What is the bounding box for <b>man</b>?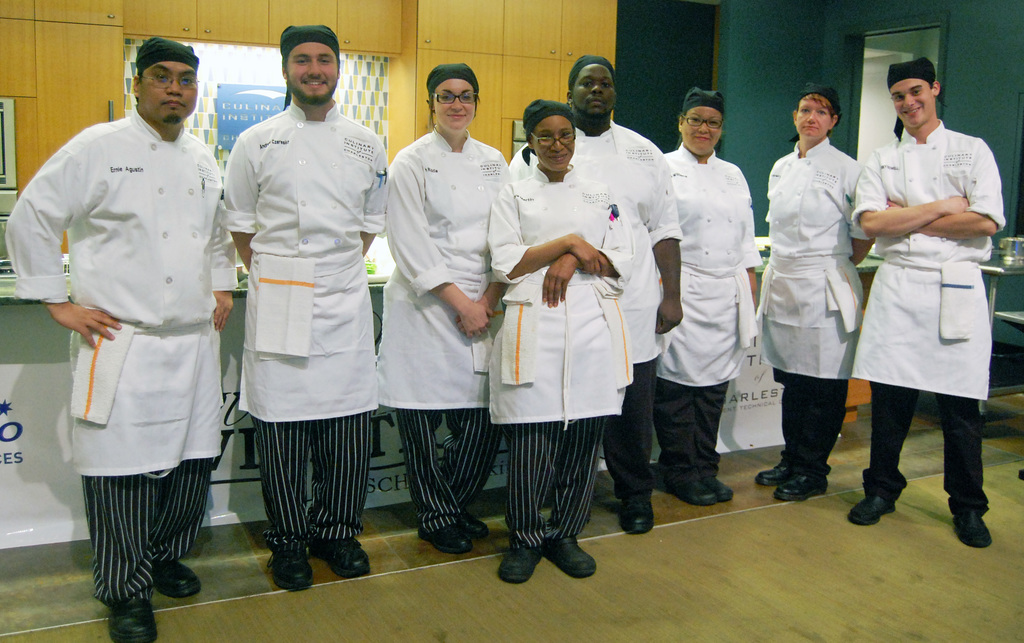
212,0,385,608.
